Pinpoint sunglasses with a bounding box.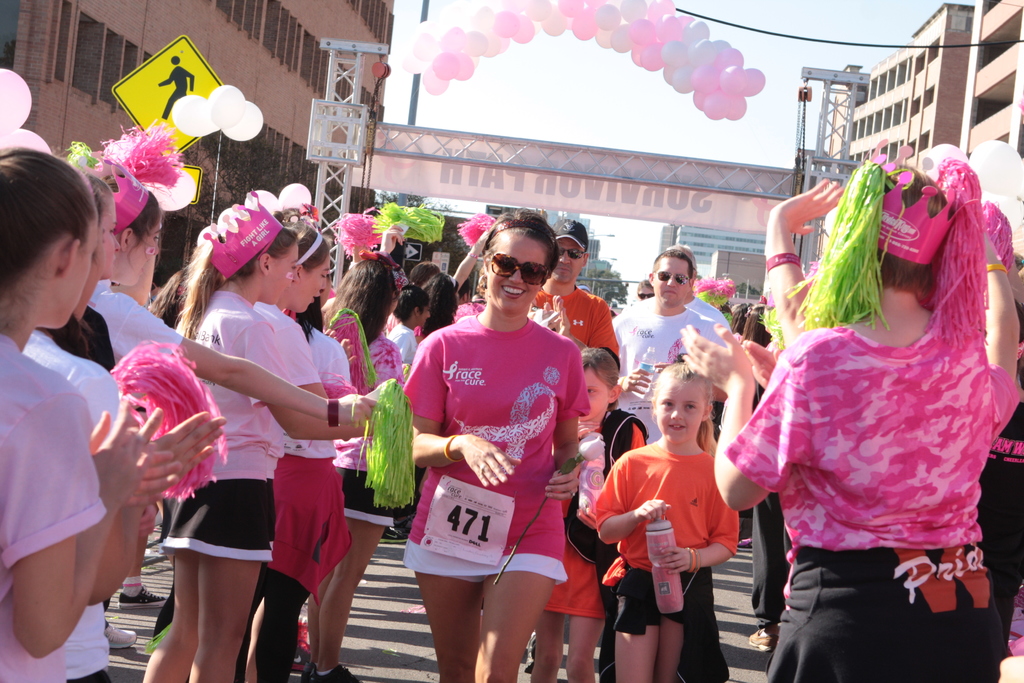
(556,245,592,263).
